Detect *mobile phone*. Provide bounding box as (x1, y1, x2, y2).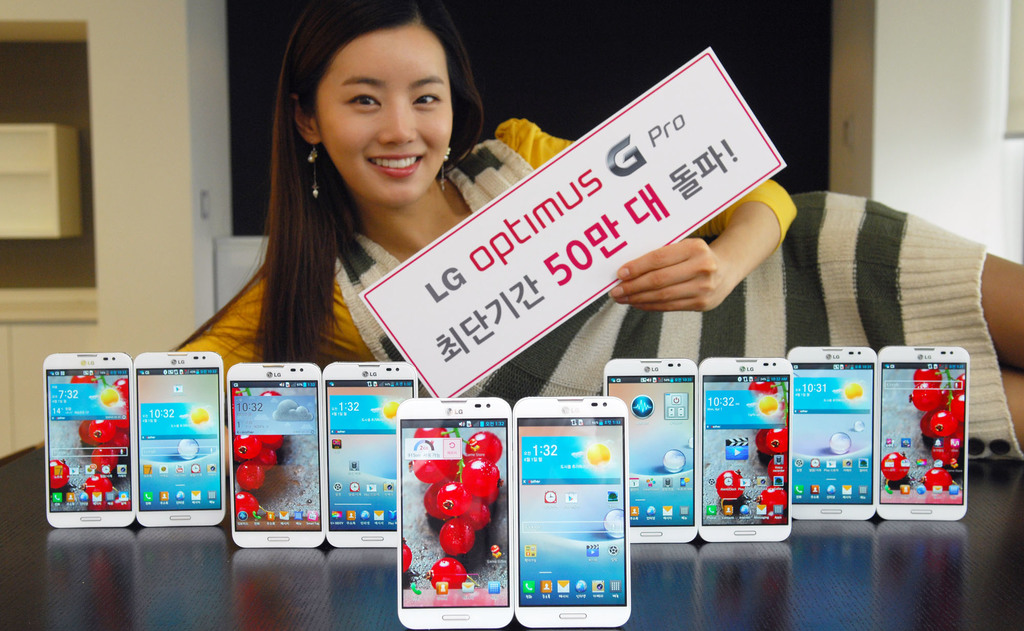
(323, 362, 419, 548).
